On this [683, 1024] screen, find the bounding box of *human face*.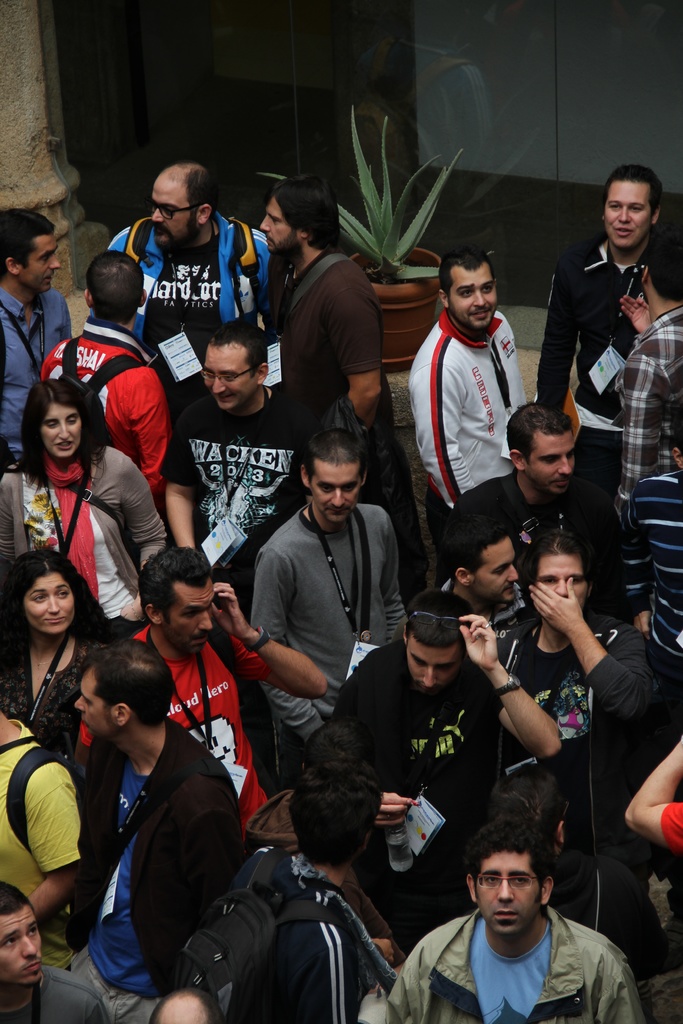
Bounding box: Rect(449, 263, 498, 330).
